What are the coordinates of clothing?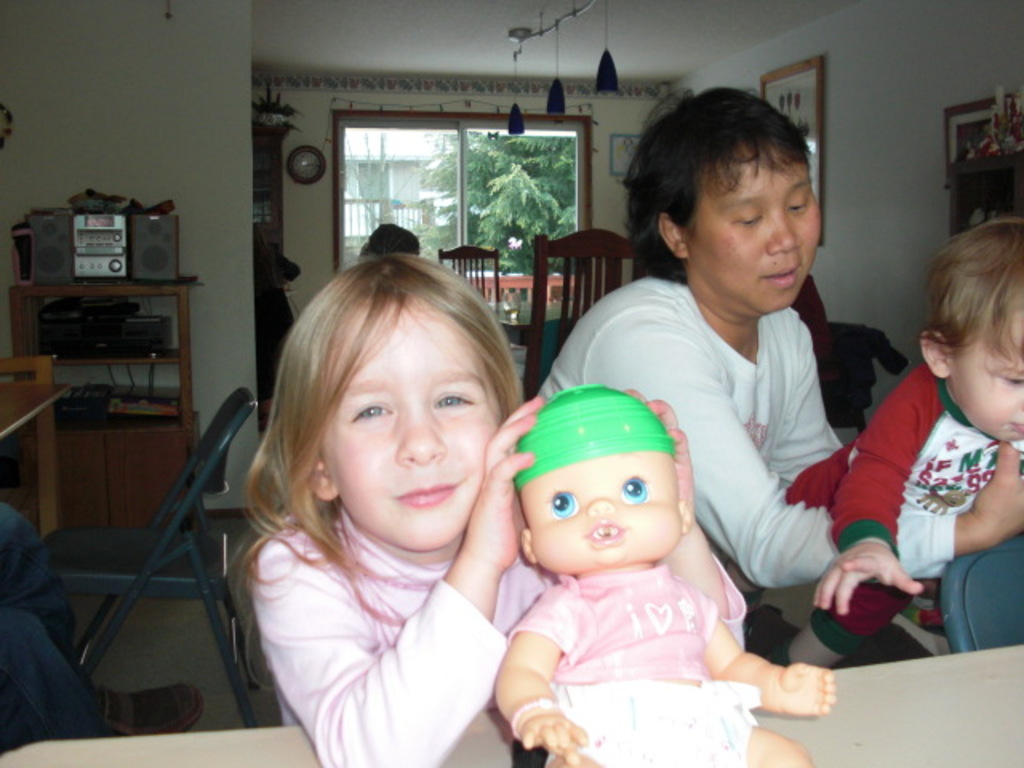
x1=774, y1=366, x2=1022, y2=651.
